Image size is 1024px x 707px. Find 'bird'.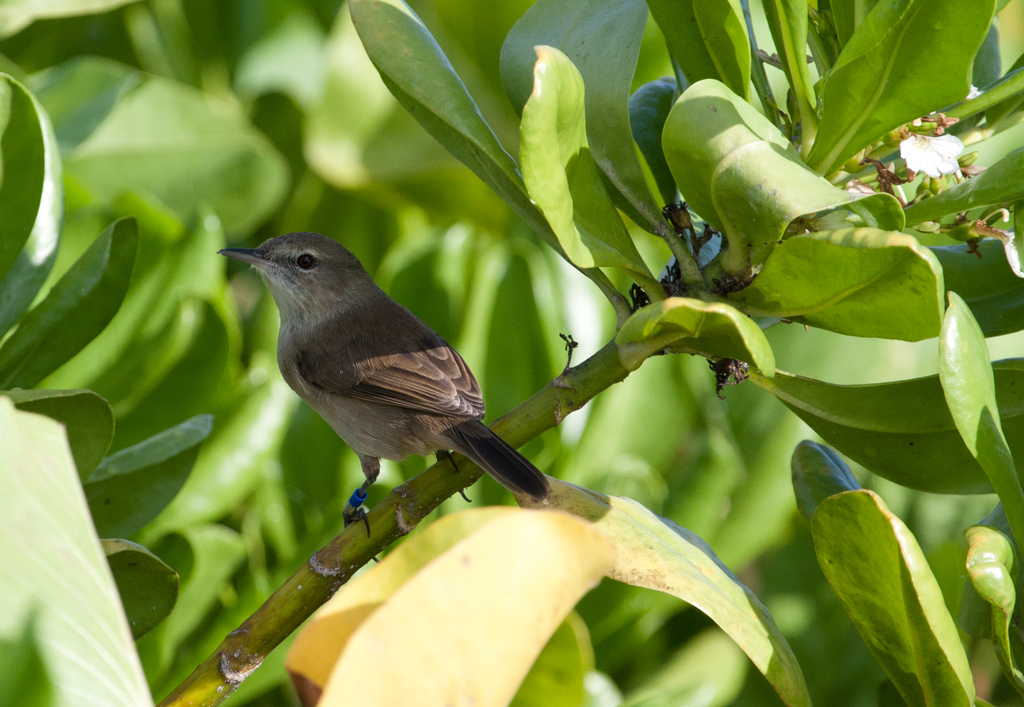
x1=211, y1=227, x2=571, y2=540.
